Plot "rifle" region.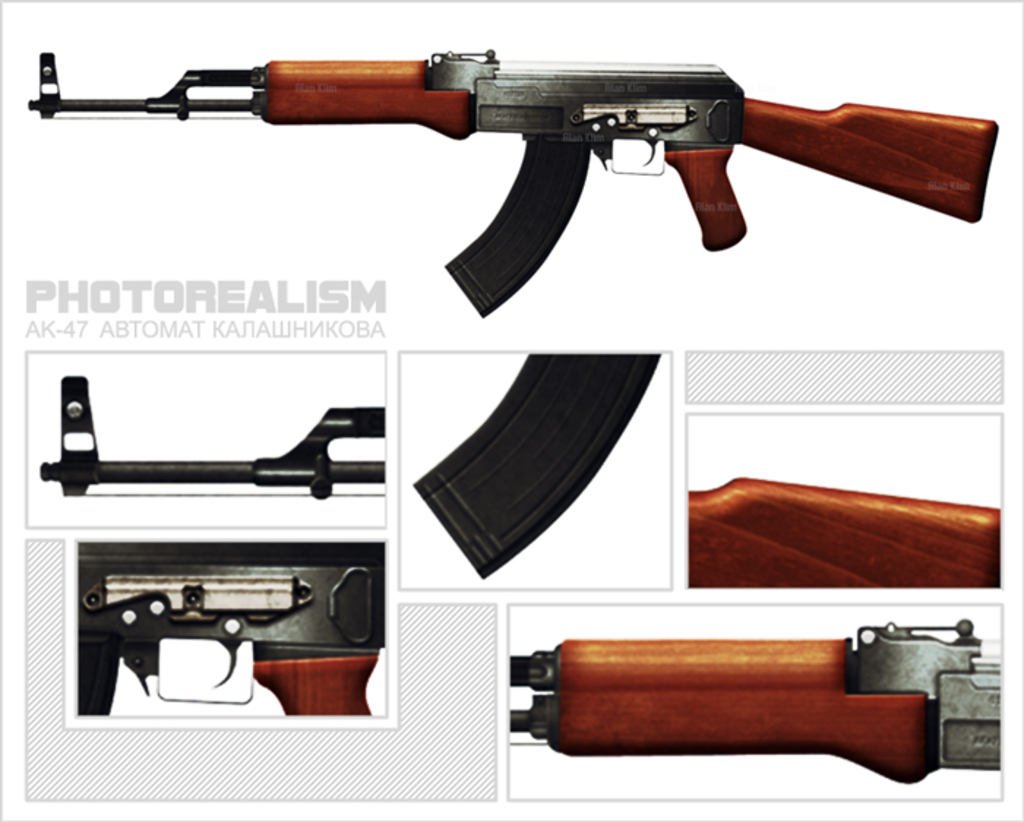
Plotted at [25, 51, 996, 313].
